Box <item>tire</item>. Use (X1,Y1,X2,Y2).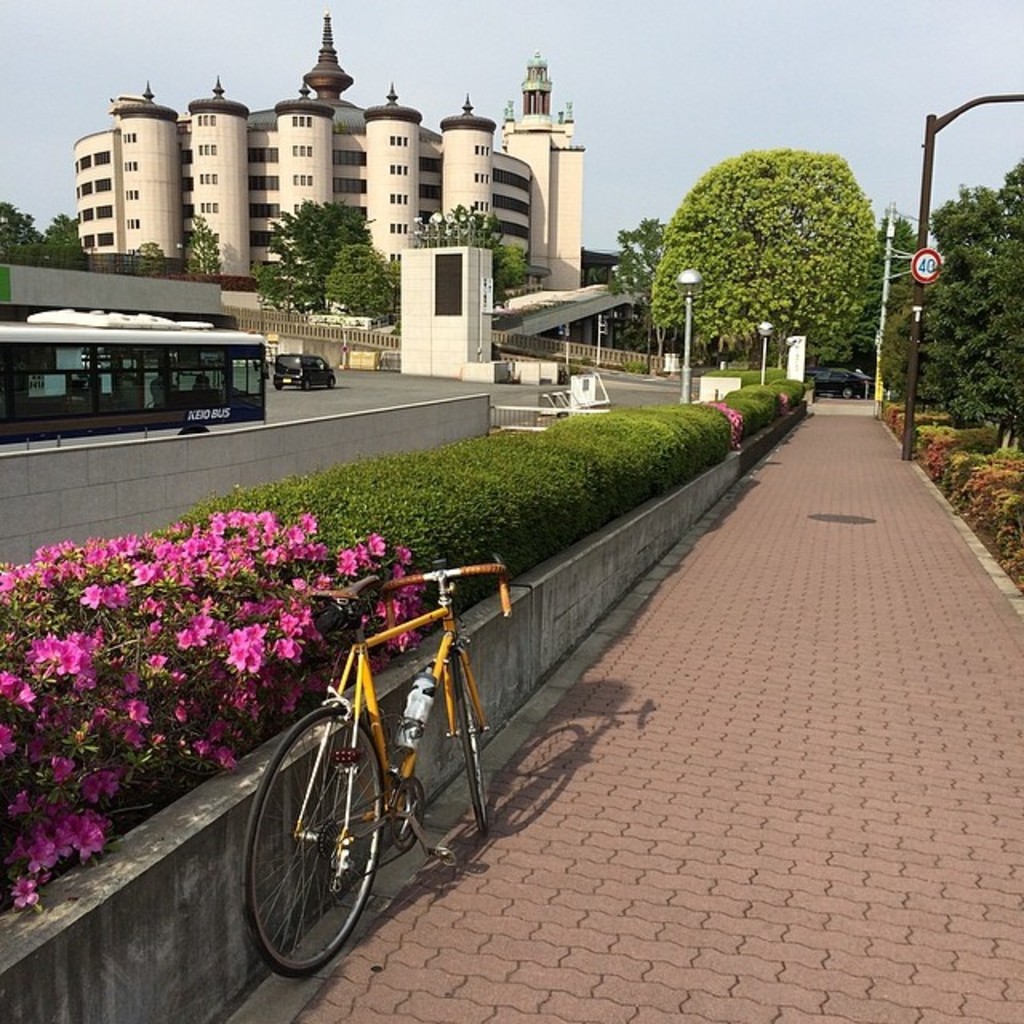
(245,706,387,973).
